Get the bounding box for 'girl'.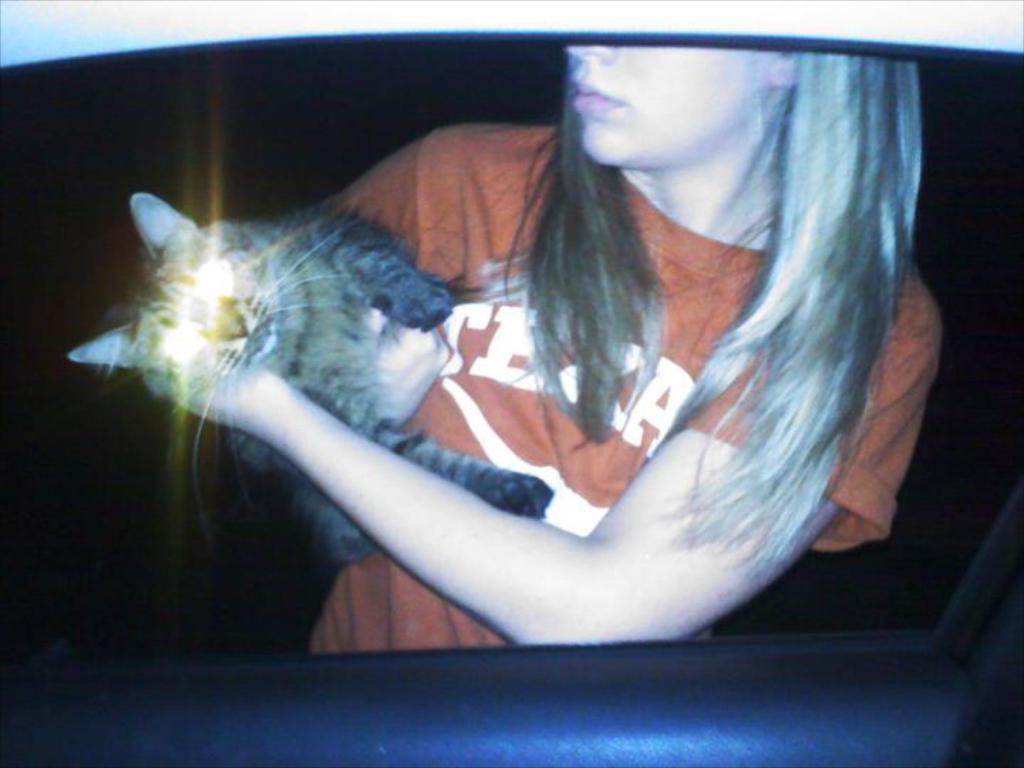
165 37 942 639.
